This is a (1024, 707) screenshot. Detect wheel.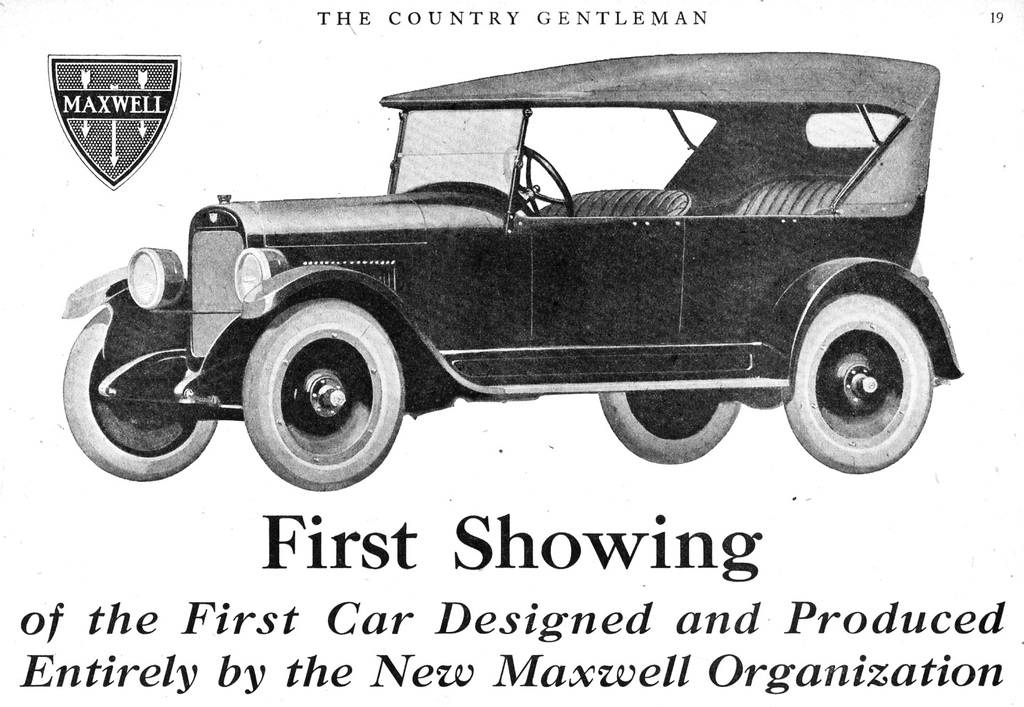
[x1=60, y1=306, x2=220, y2=479].
